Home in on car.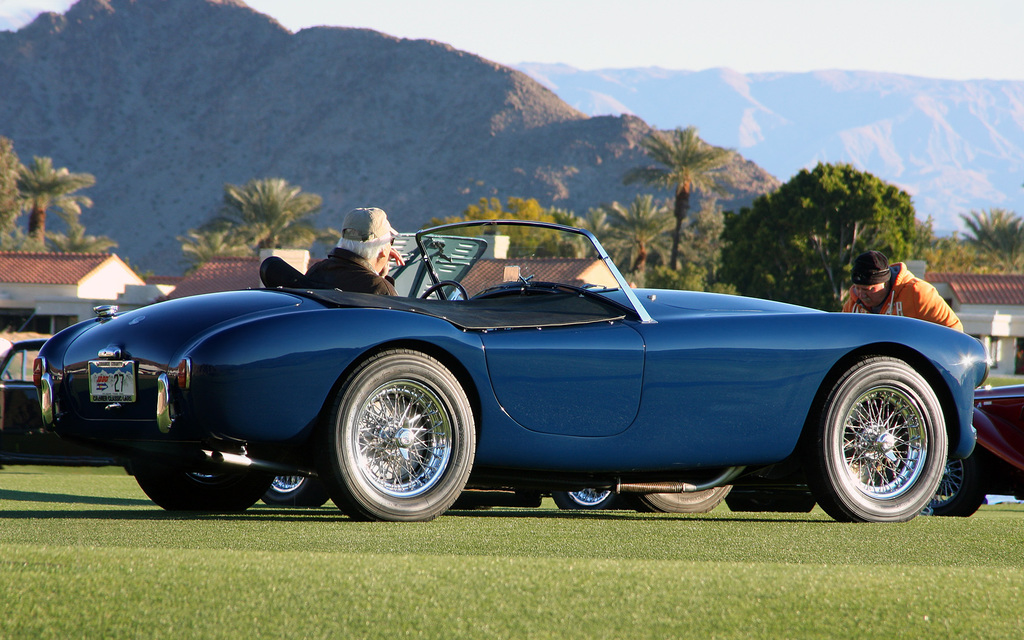
Homed in at crop(922, 381, 1023, 519).
